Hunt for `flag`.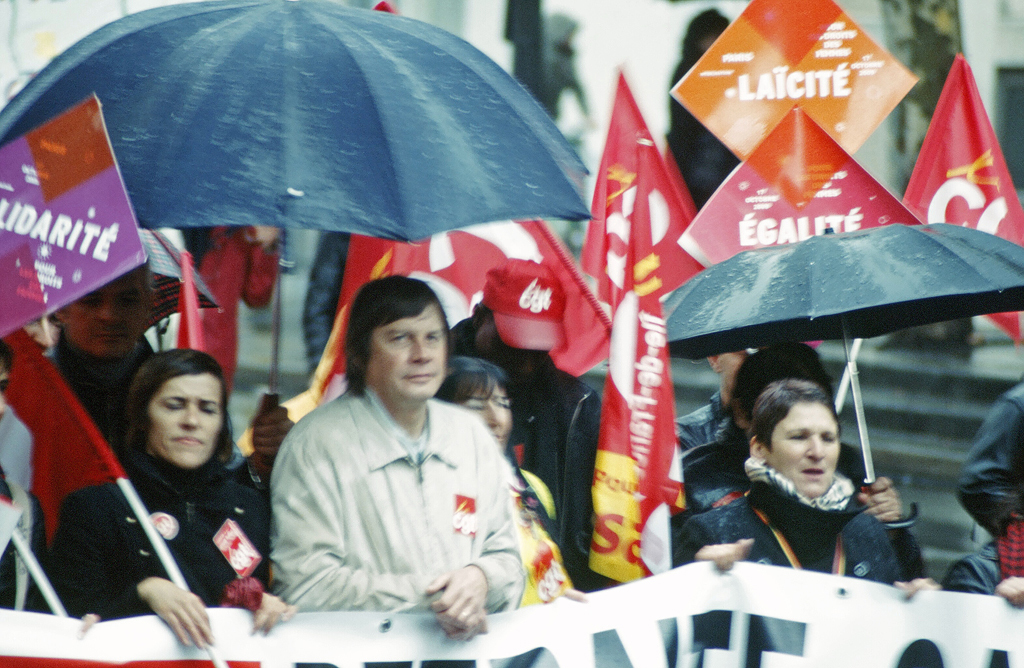
Hunted down at 177 252 203 350.
